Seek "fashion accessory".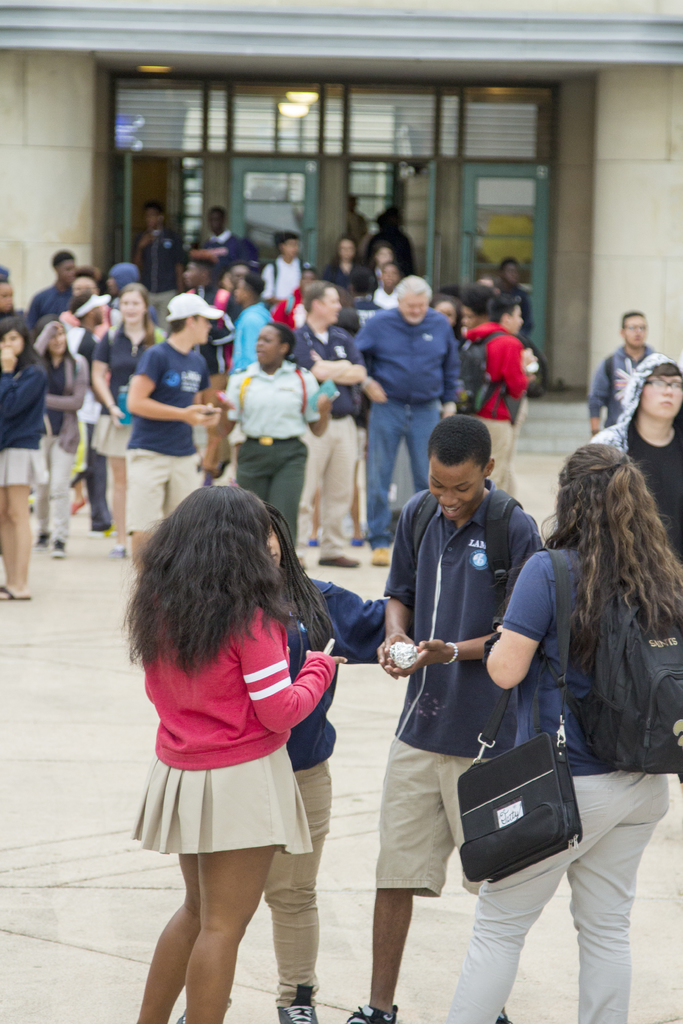
168:292:224:319.
